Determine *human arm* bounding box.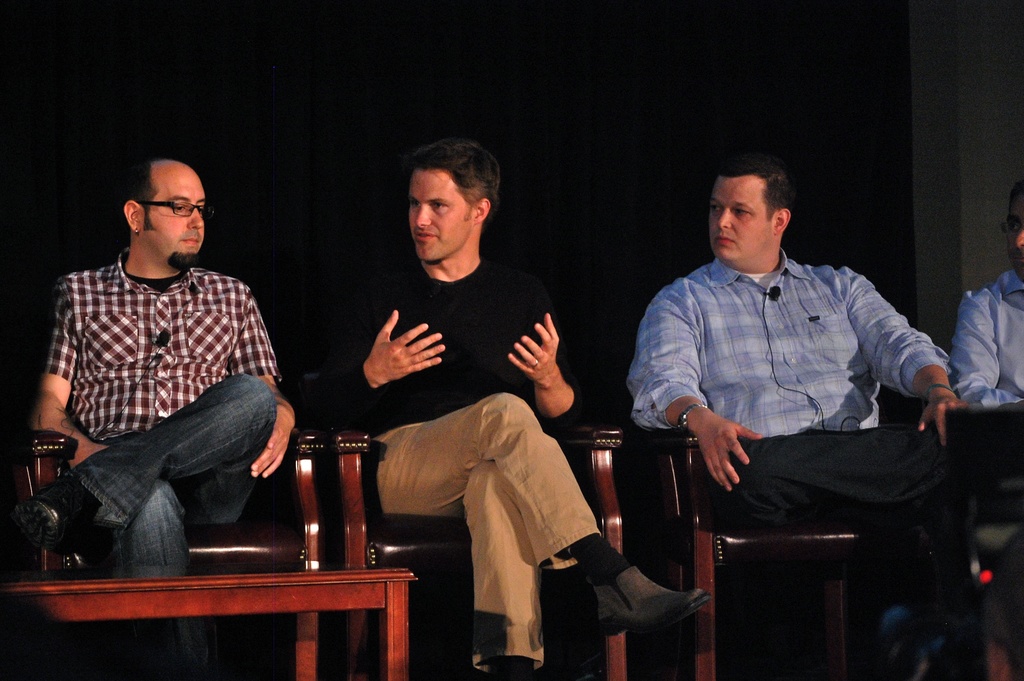
Determined: Rect(506, 330, 584, 436).
